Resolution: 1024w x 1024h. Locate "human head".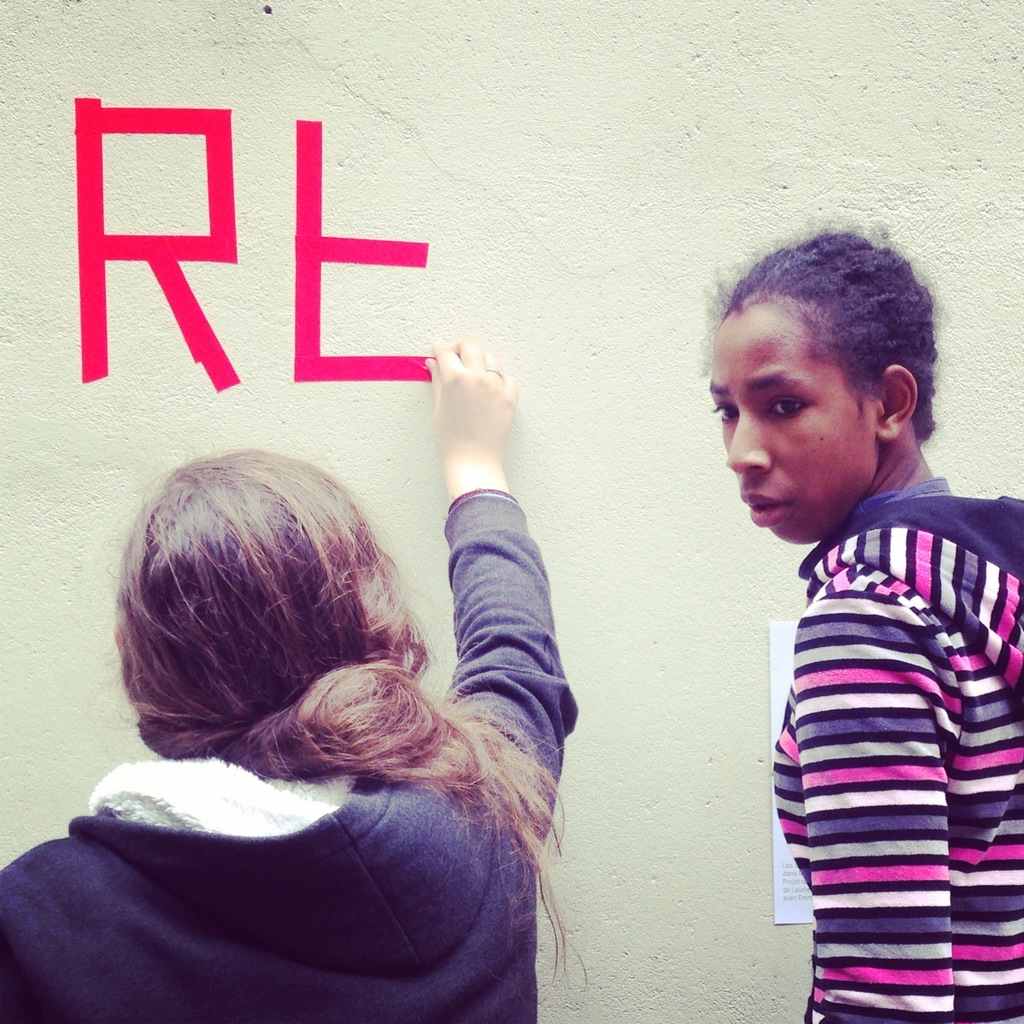
107 449 432 756.
